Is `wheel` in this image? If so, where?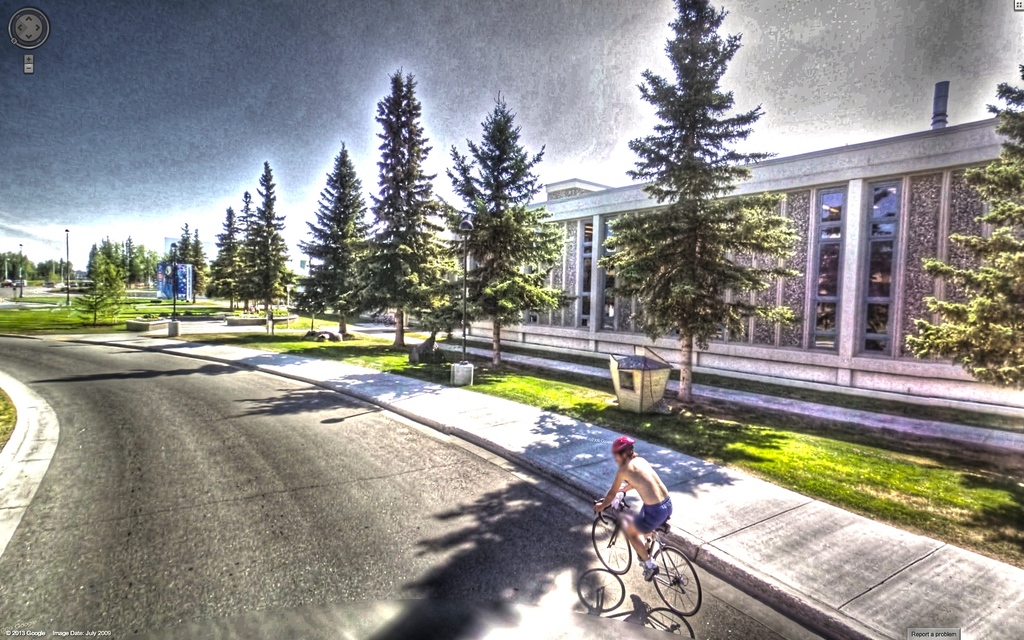
Yes, at box=[646, 543, 703, 618].
